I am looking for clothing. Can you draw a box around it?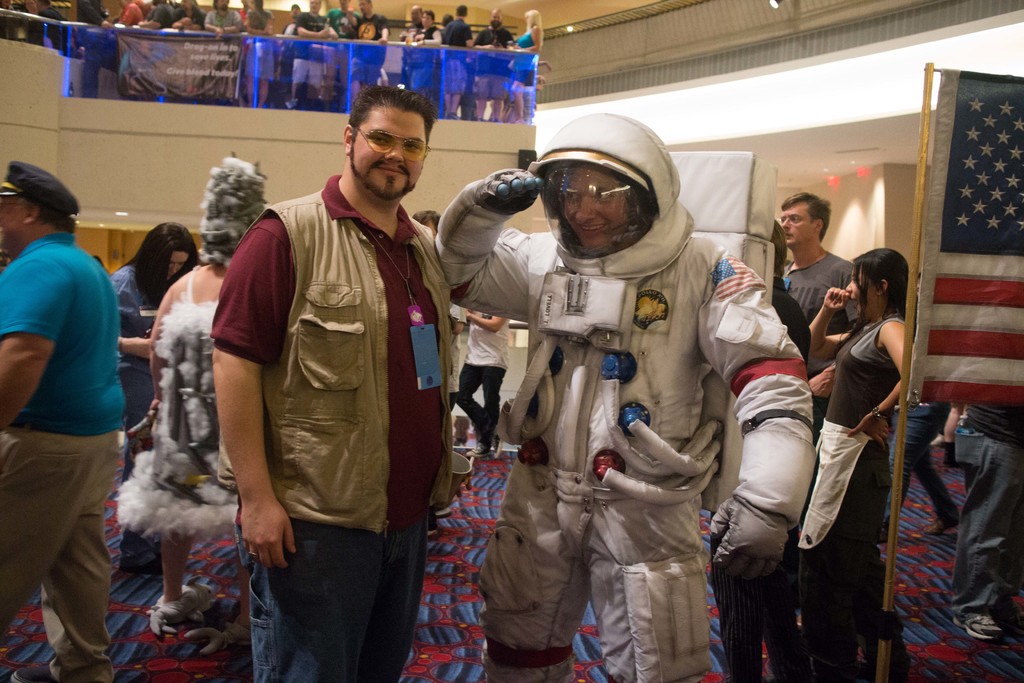
Sure, the bounding box is 141,0,180,32.
